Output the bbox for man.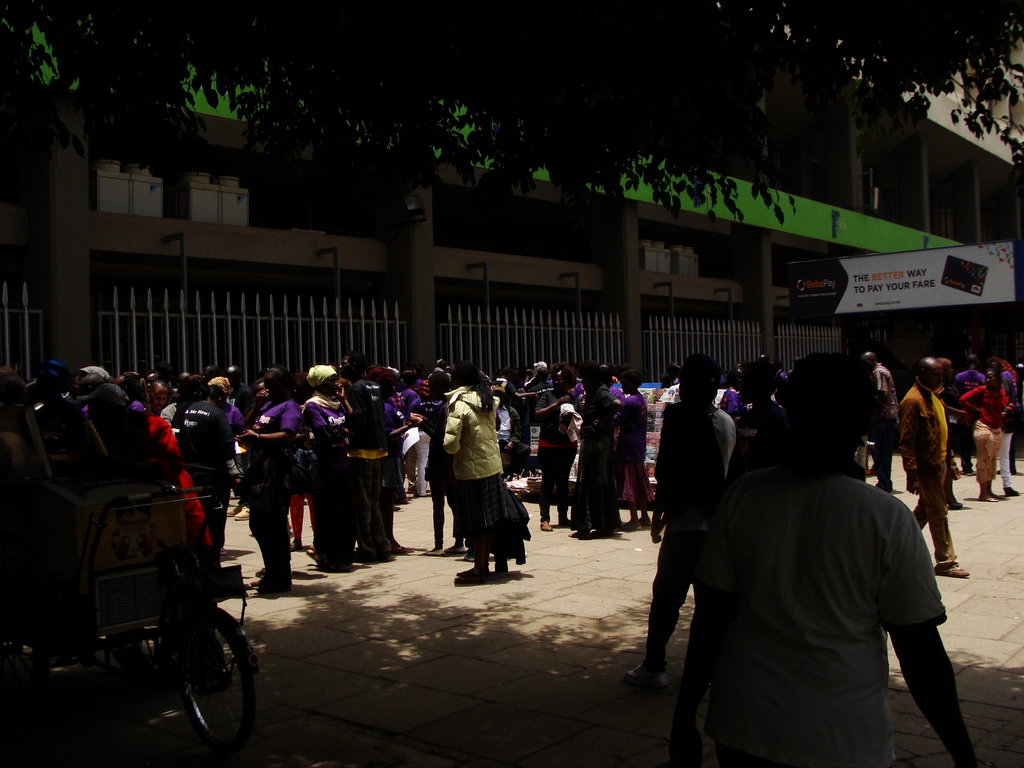
680, 375, 970, 763.
